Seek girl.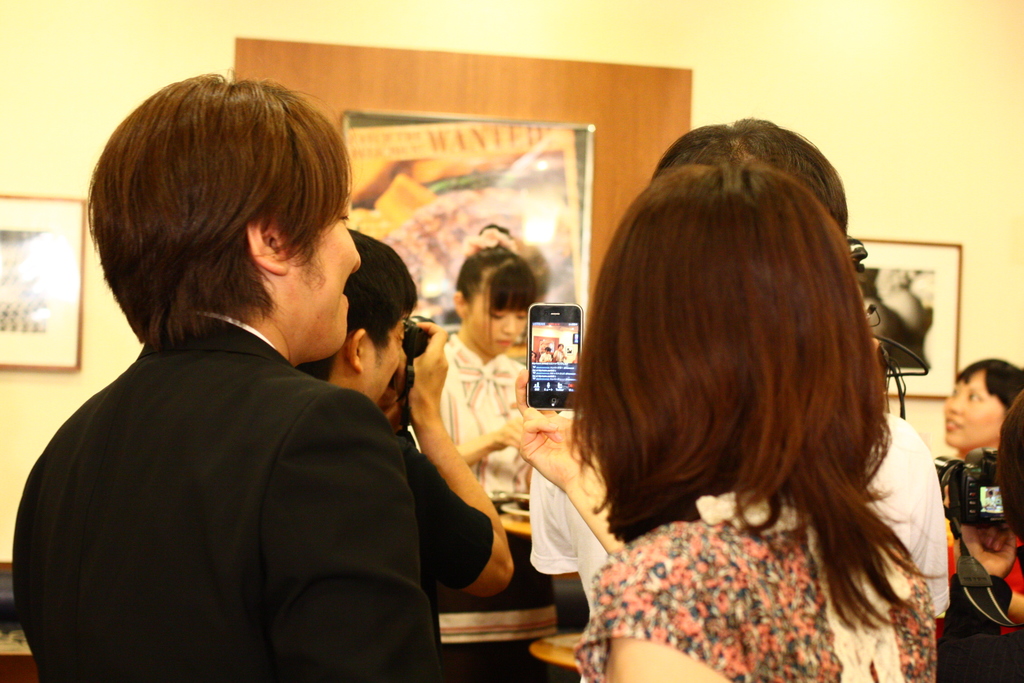
<region>406, 227, 529, 511</region>.
